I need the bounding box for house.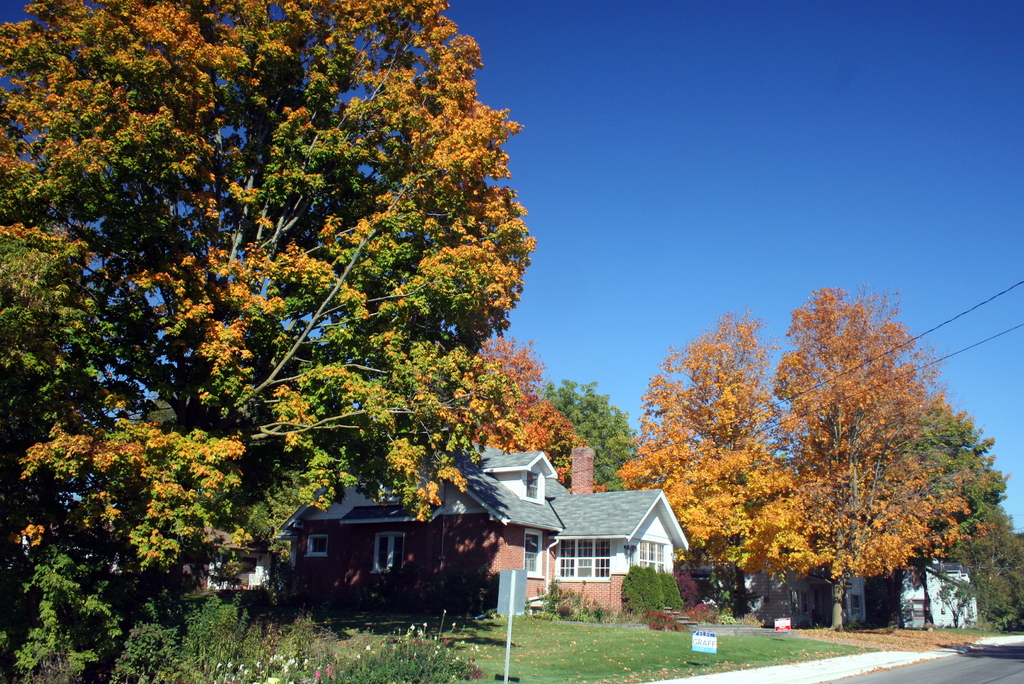
Here it is: <region>47, 444, 268, 602</region>.
